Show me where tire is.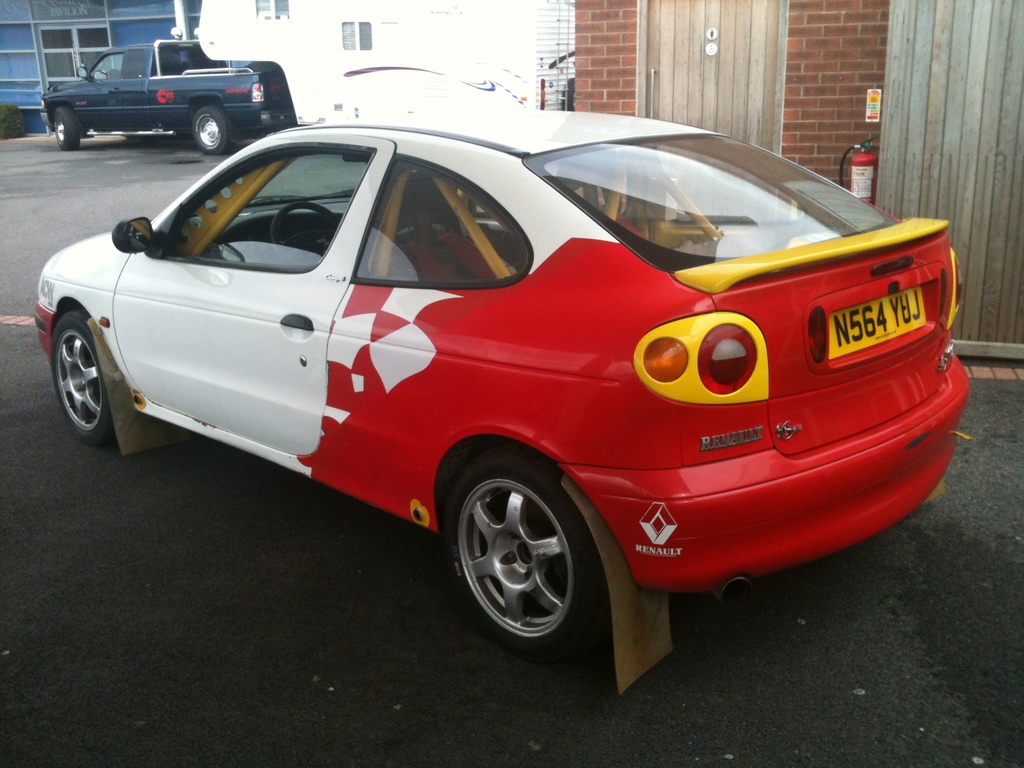
tire is at 51, 308, 115, 441.
